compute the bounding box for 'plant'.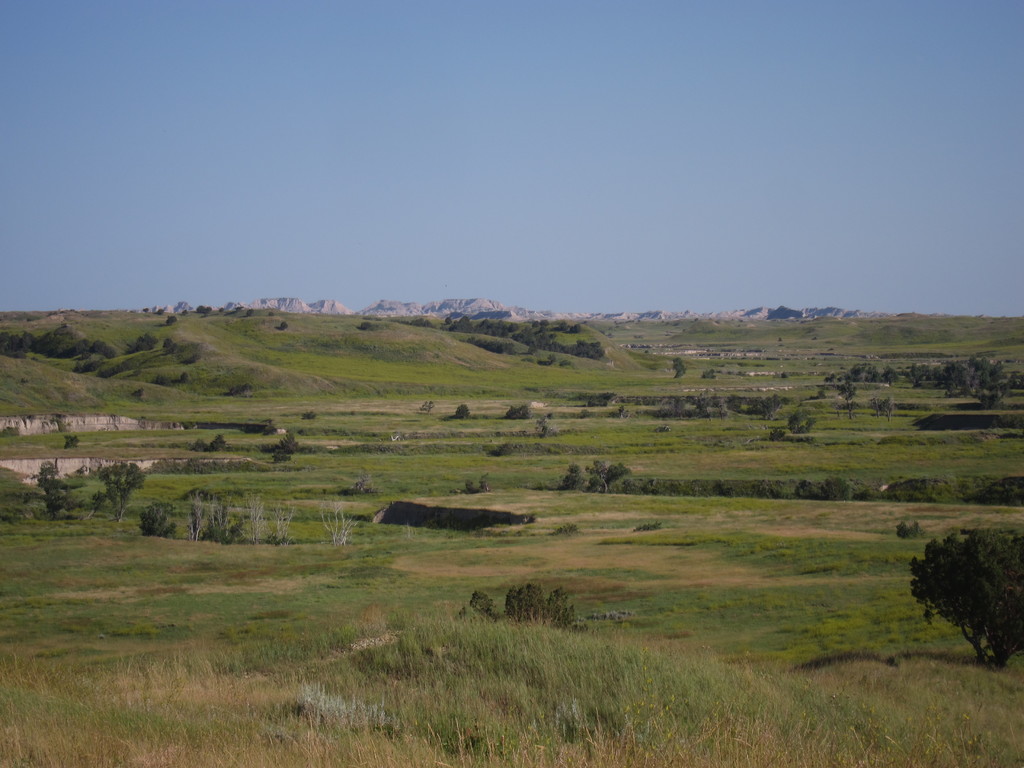
rect(792, 479, 852, 500).
